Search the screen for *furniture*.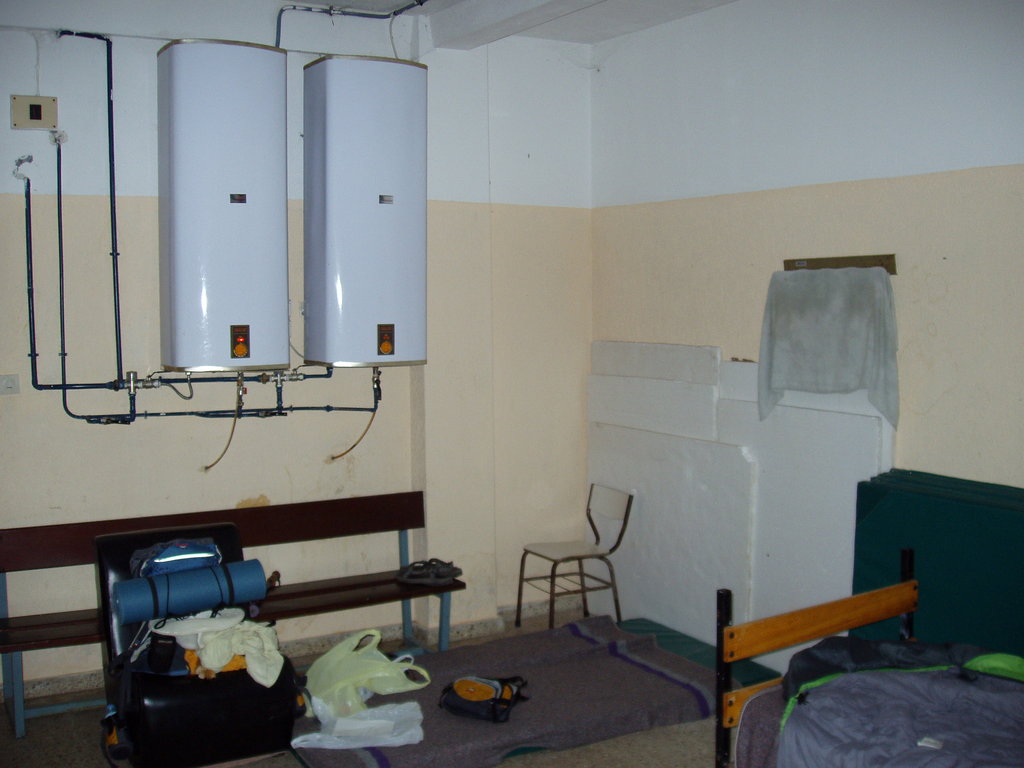
Found at locate(513, 482, 638, 641).
